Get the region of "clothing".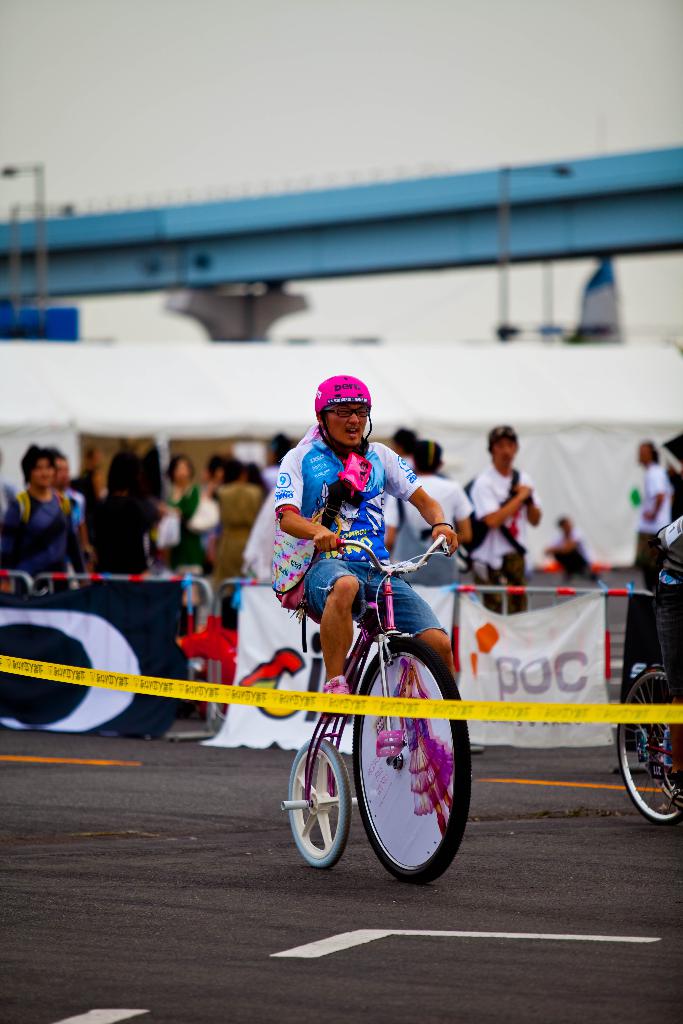
[x1=275, y1=435, x2=454, y2=649].
